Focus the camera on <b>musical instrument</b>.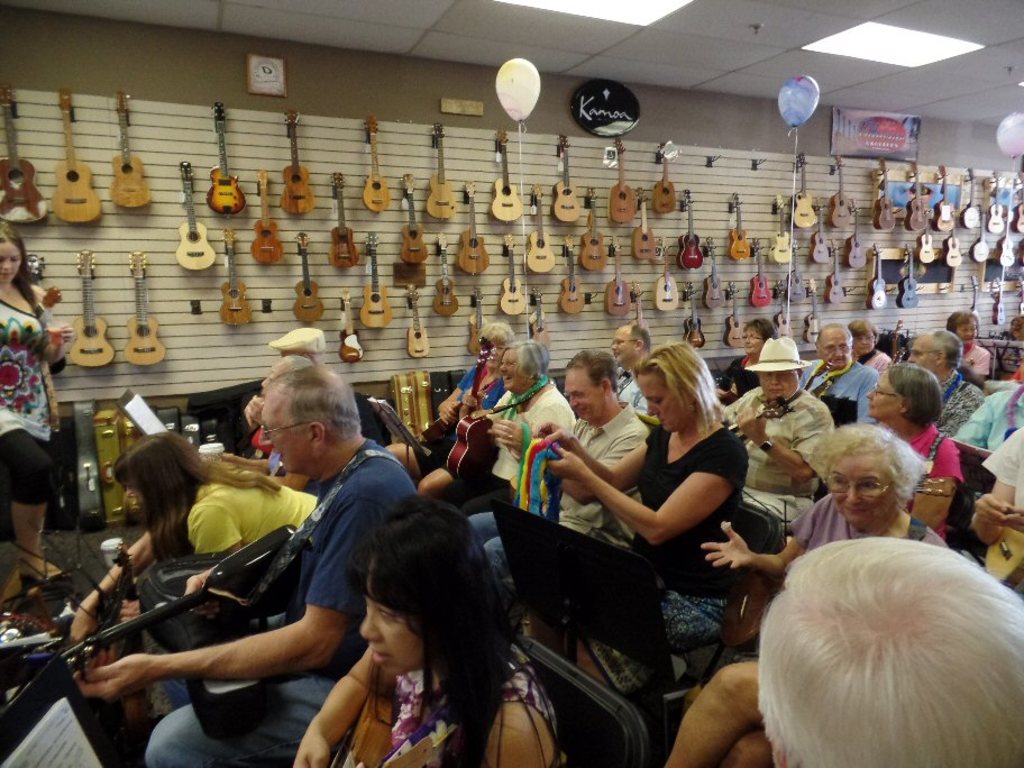
Focus region: [x1=77, y1=546, x2=131, y2=692].
